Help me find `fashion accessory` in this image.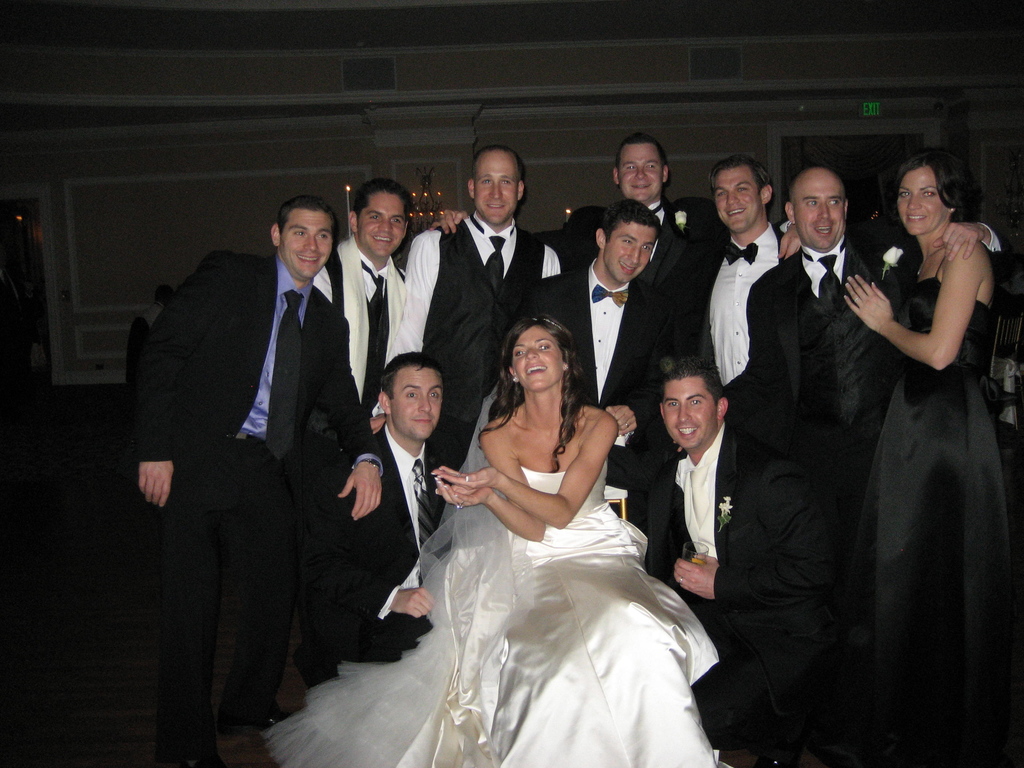
Found it: detection(787, 220, 796, 229).
